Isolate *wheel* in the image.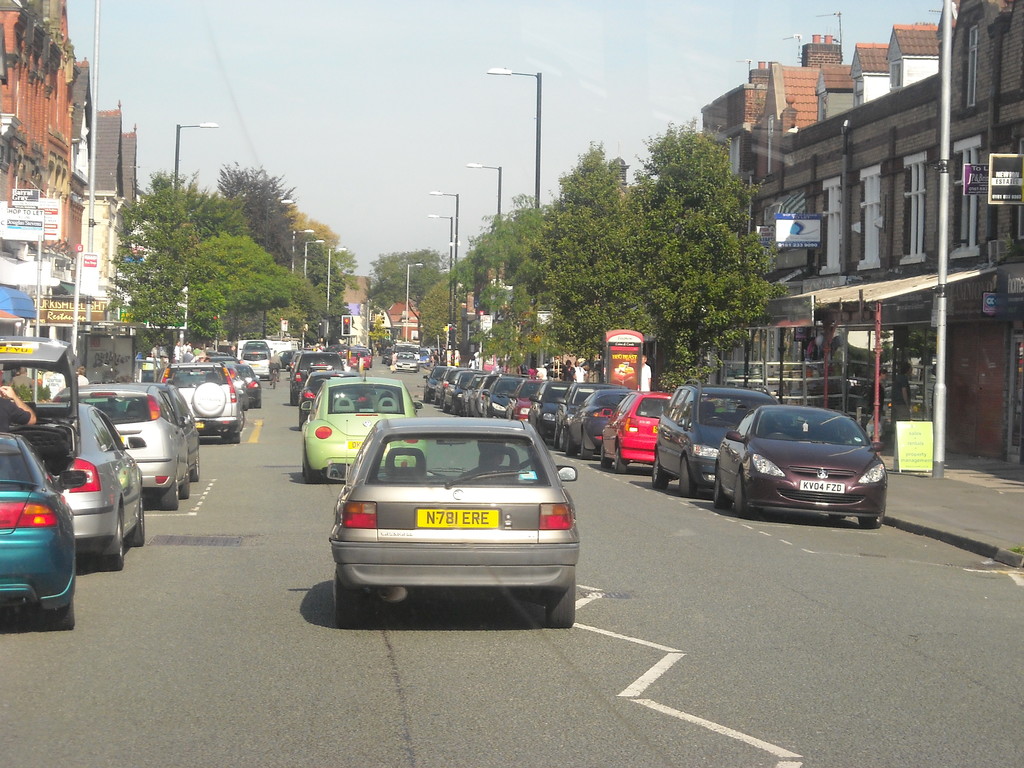
Isolated region: 190/449/197/481.
